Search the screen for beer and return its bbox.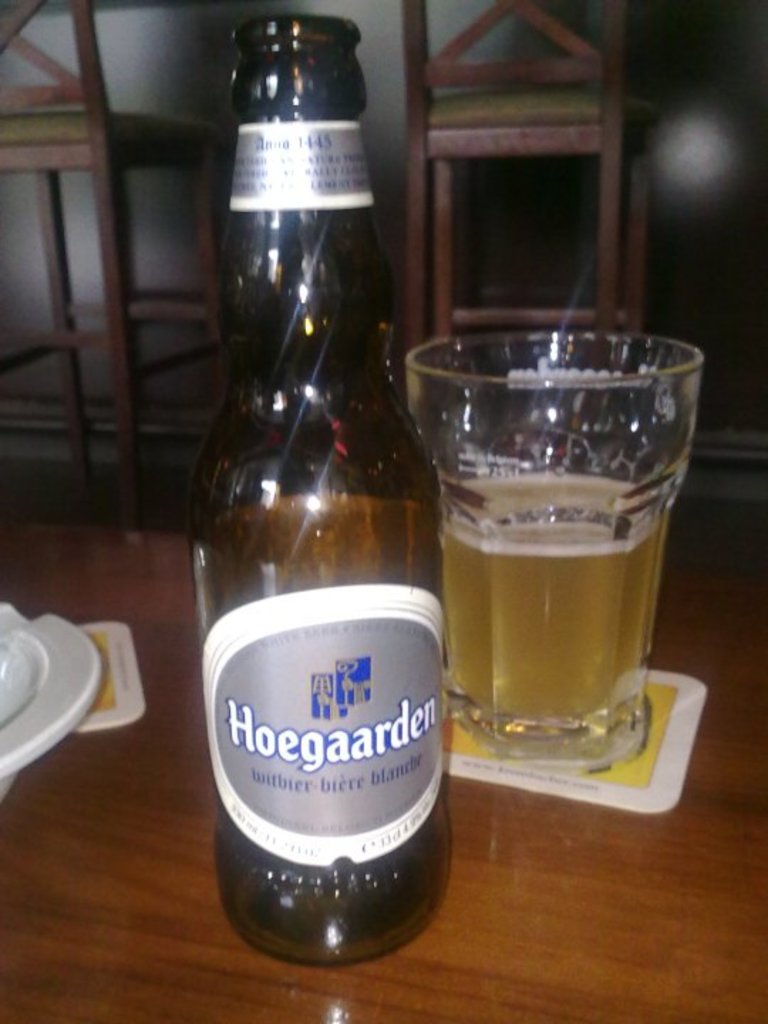
Found: bbox=[183, 11, 492, 957].
